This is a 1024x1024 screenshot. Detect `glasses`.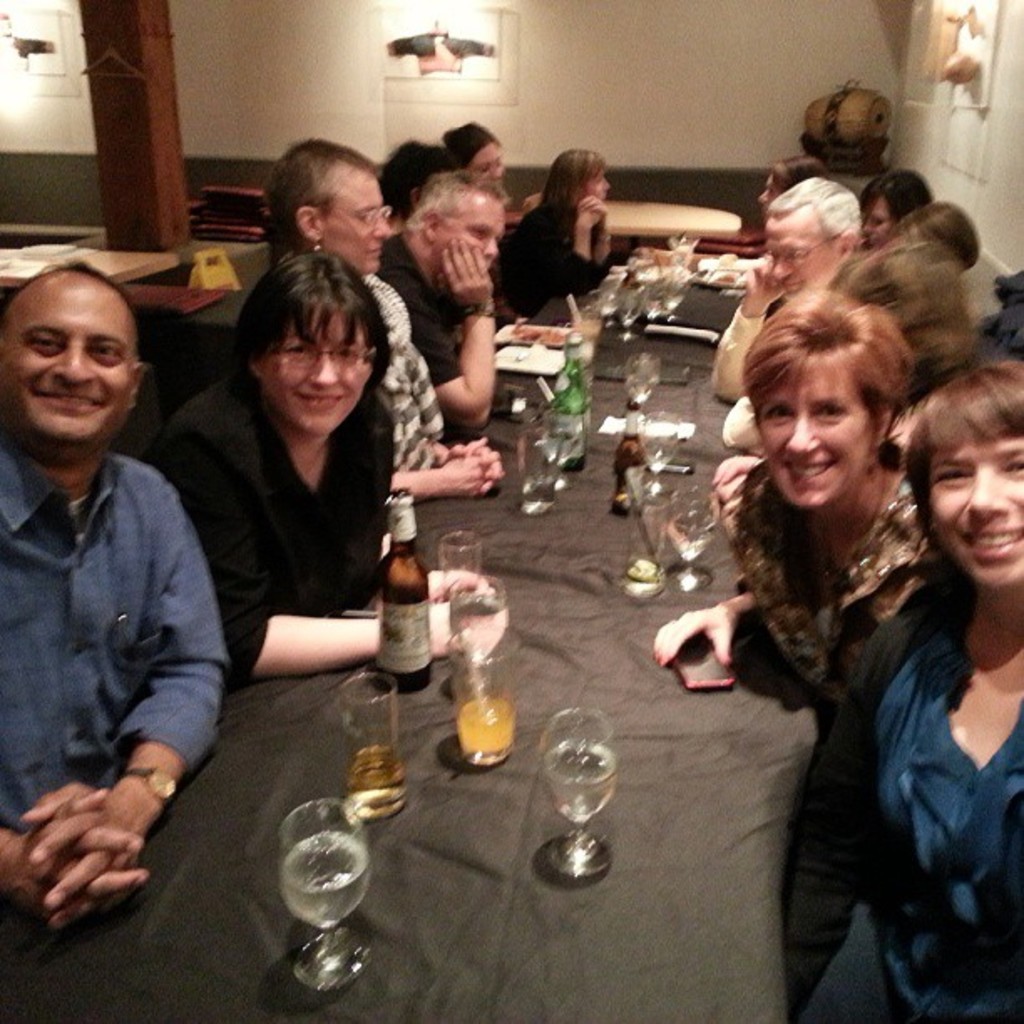
Rect(766, 231, 838, 269).
